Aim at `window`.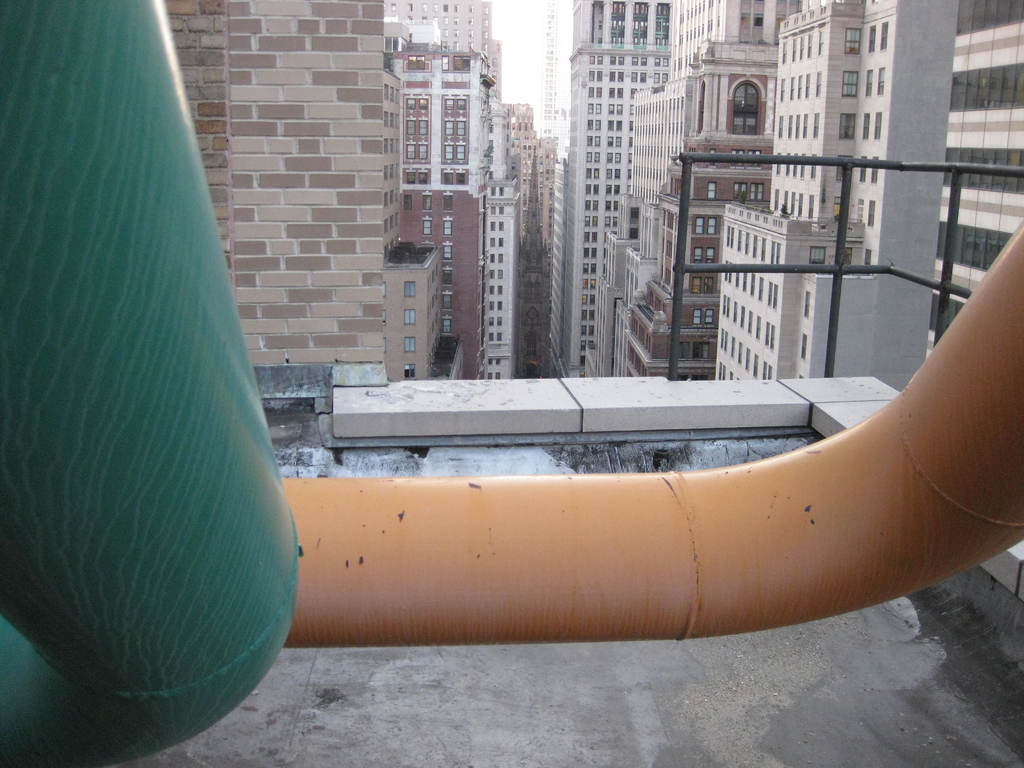
Aimed at (left=880, top=69, right=885, bottom=93).
